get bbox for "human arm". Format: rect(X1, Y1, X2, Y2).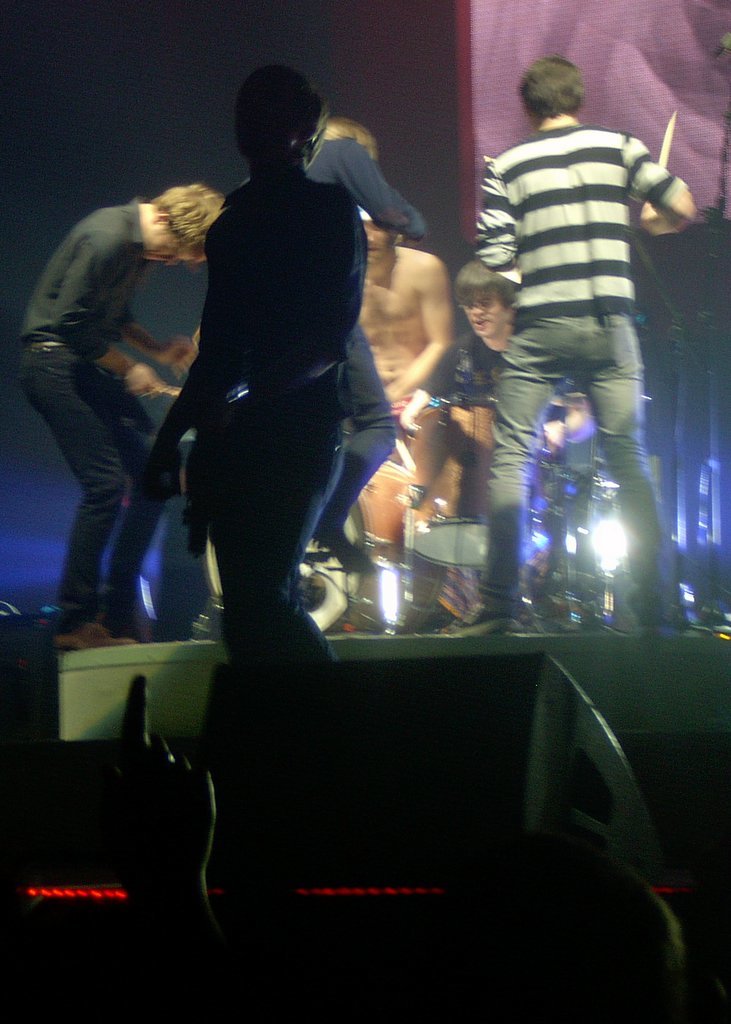
rect(530, 399, 621, 453).
